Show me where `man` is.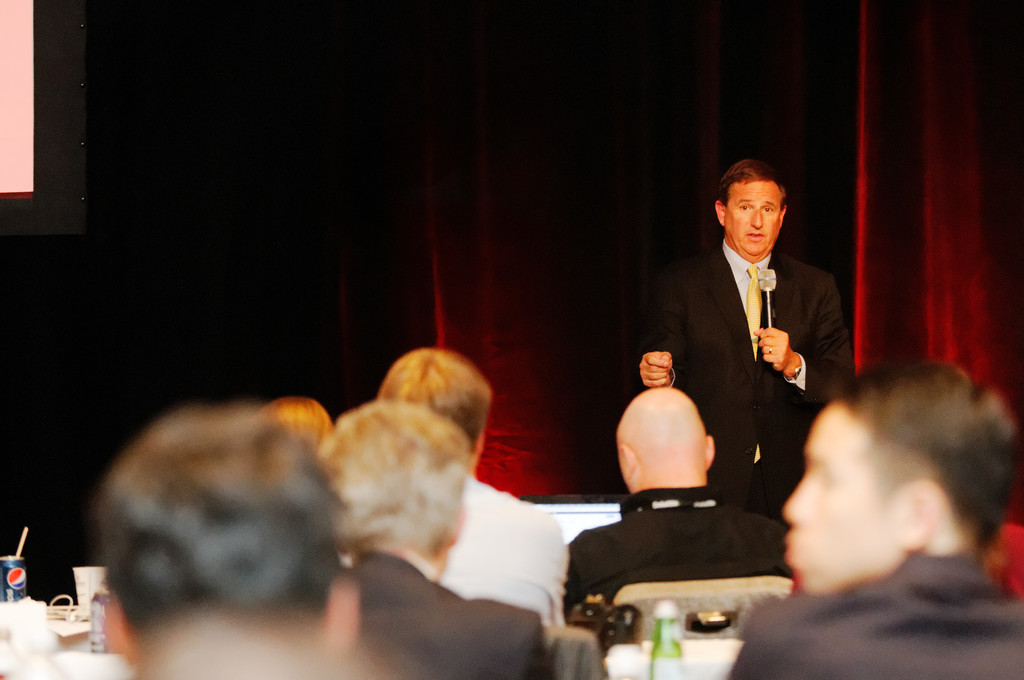
`man` is at BBox(639, 156, 852, 522).
